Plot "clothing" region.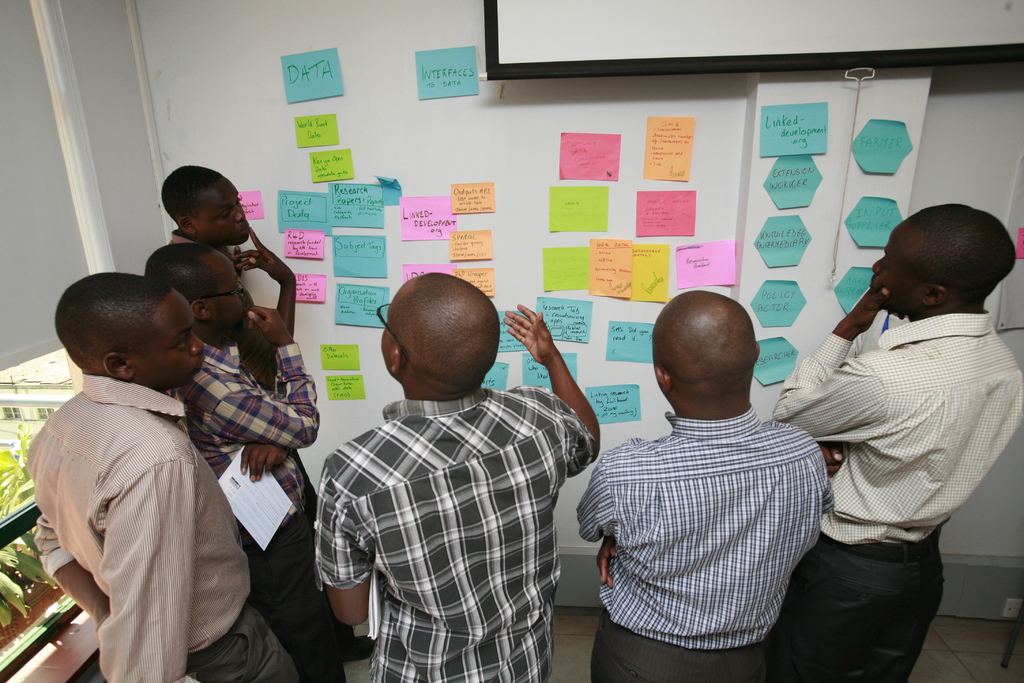
Plotted at pyautogui.locateOnScreen(204, 322, 343, 679).
